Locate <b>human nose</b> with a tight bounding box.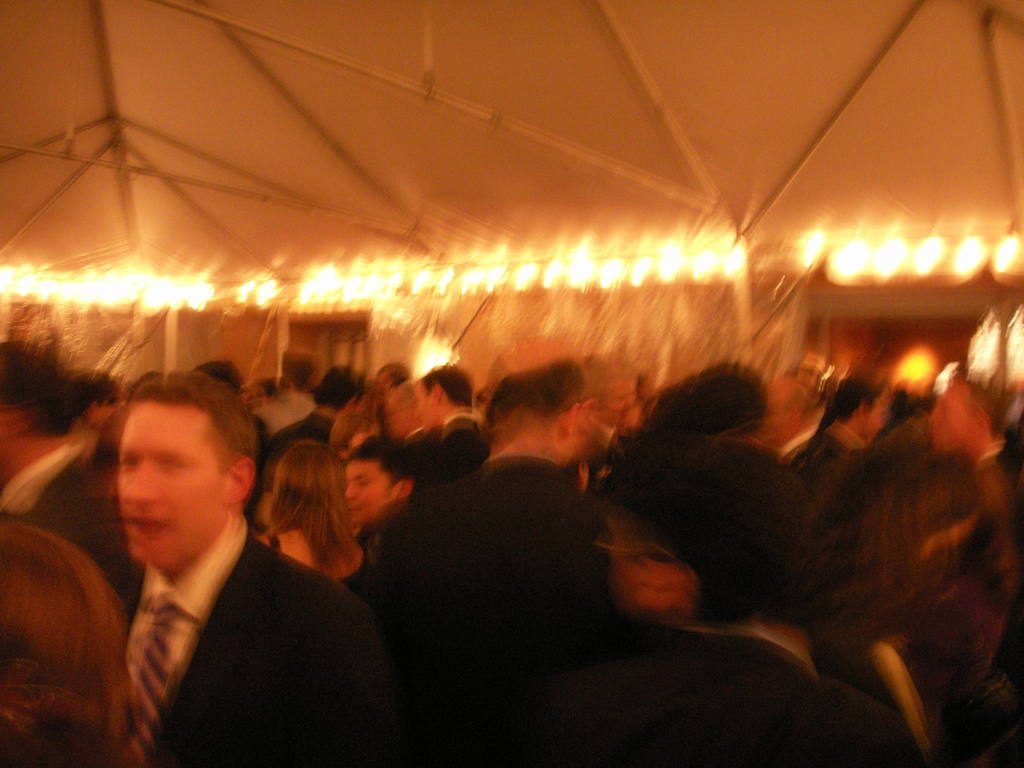
[344,479,361,501].
